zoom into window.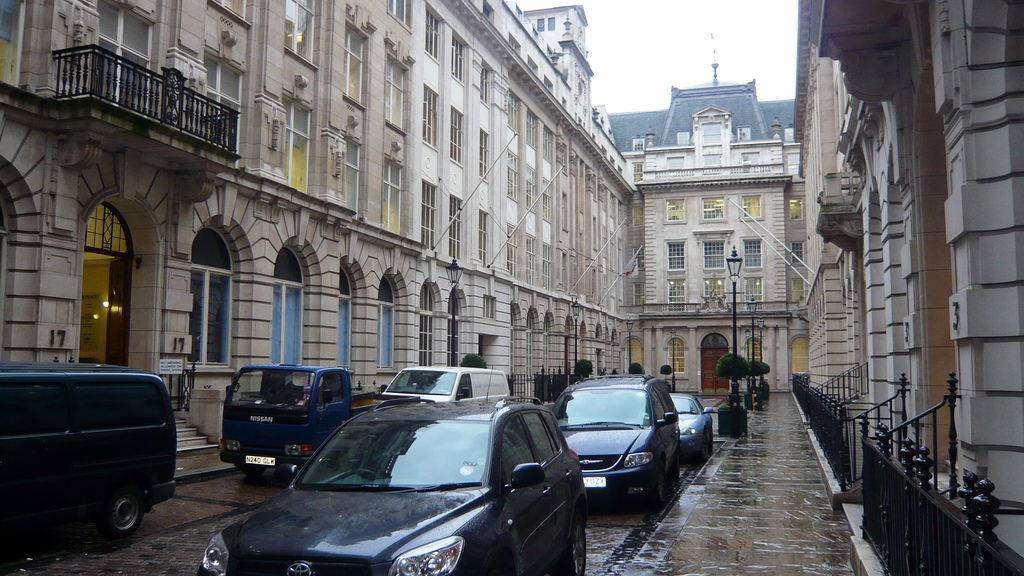
Zoom target: <region>420, 83, 438, 153</region>.
